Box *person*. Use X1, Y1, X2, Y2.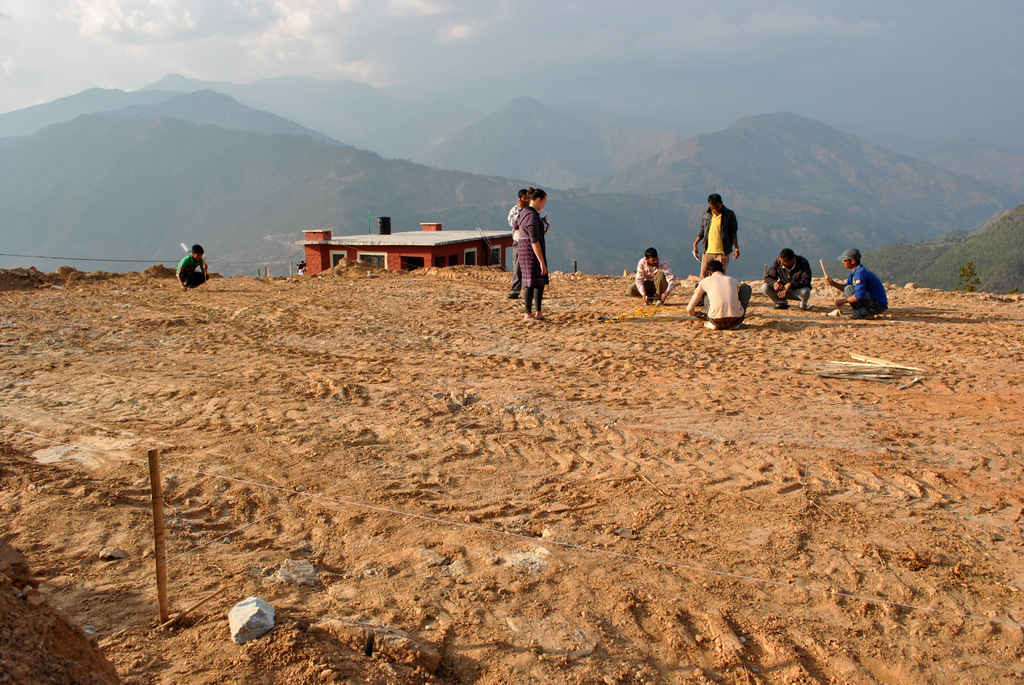
506, 189, 554, 305.
